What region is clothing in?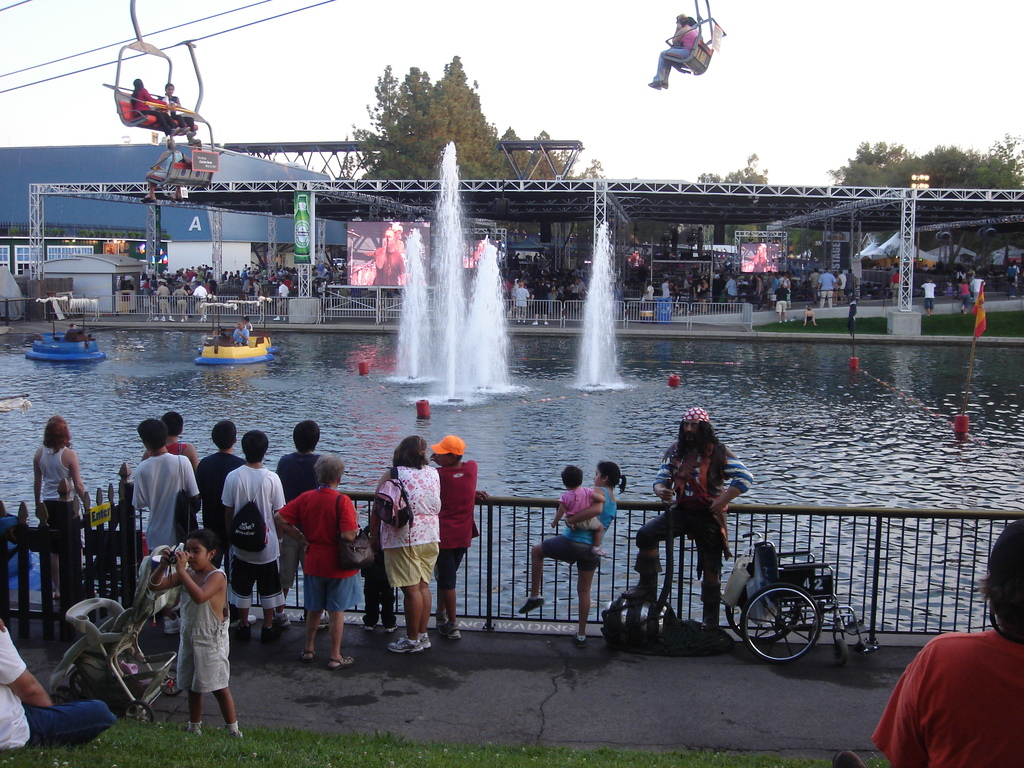
pyautogui.locateOnScreen(652, 20, 691, 81).
